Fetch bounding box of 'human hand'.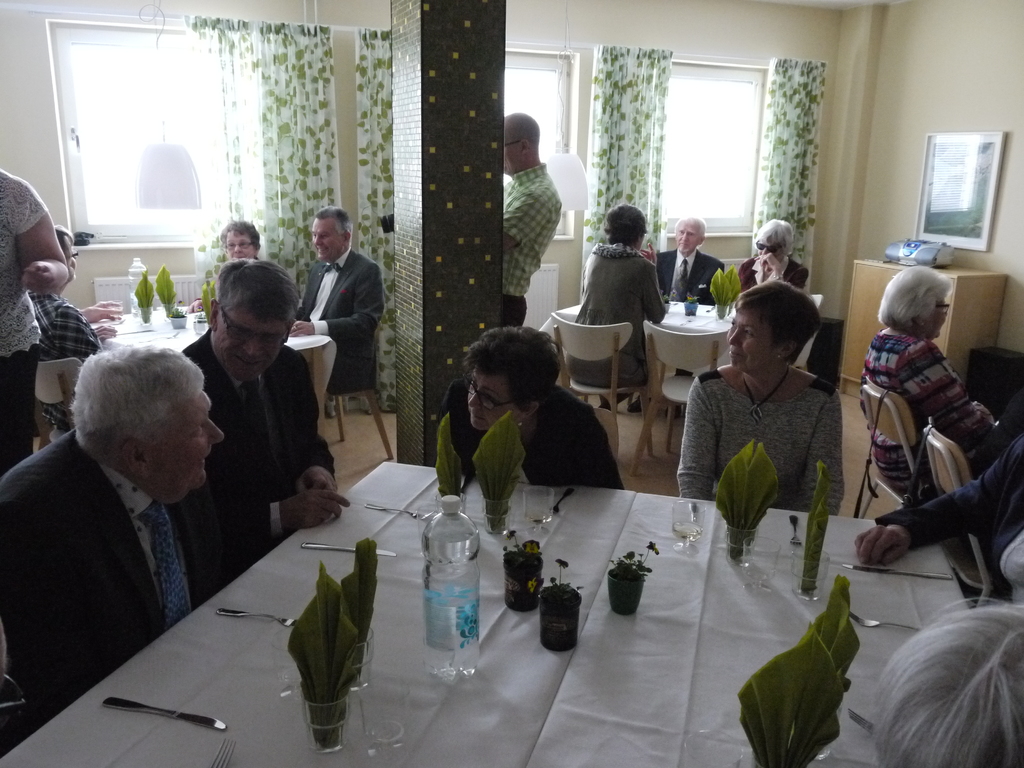
Bbox: [293,466,335,495].
